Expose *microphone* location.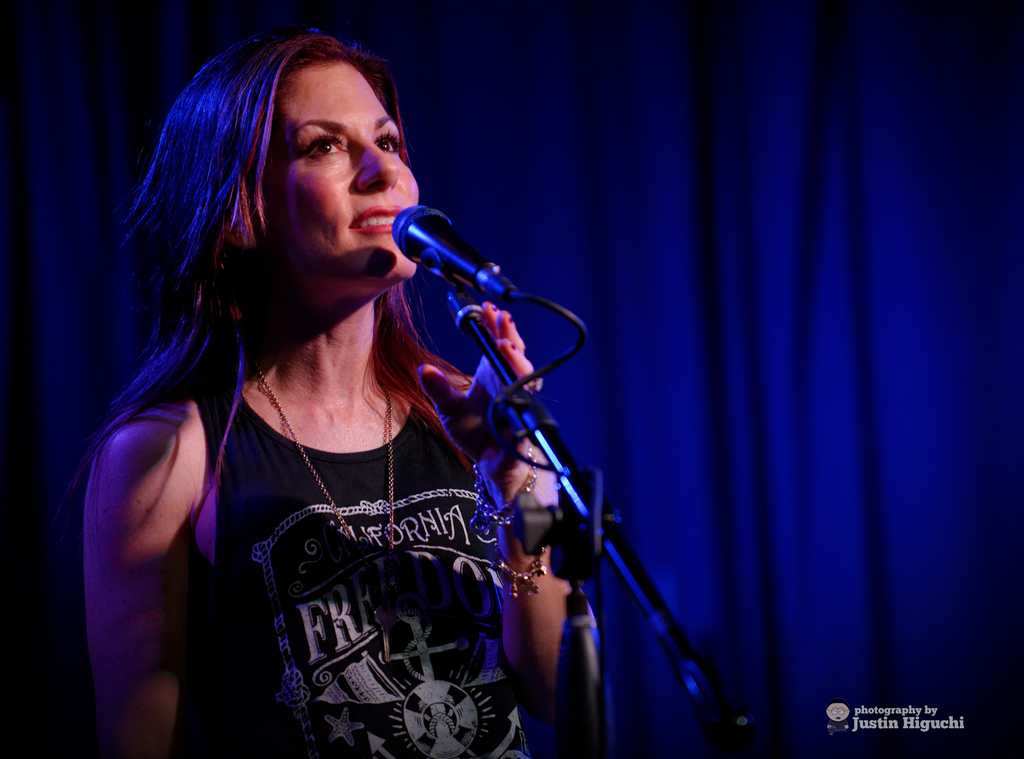
Exposed at (369,204,543,375).
